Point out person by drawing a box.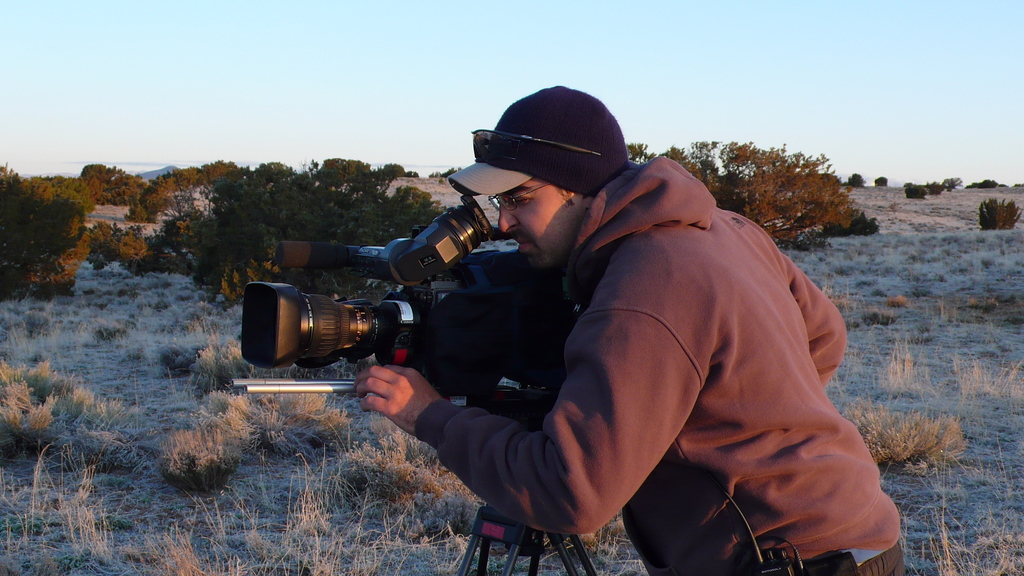
x1=311, y1=101, x2=873, y2=572.
